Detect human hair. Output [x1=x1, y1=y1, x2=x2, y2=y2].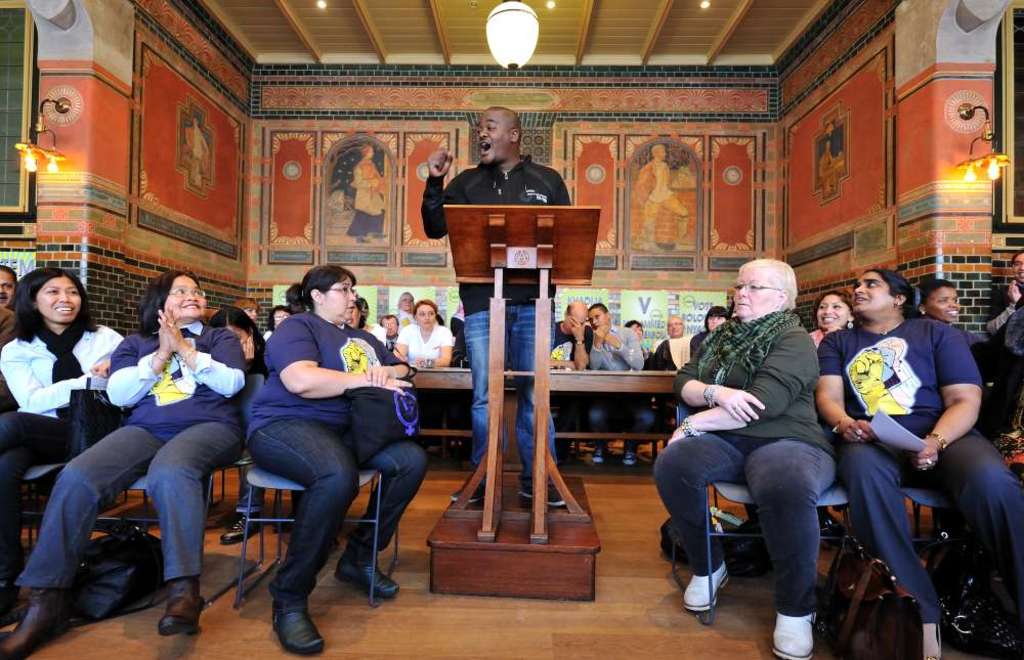
[x1=868, y1=269, x2=914, y2=318].
